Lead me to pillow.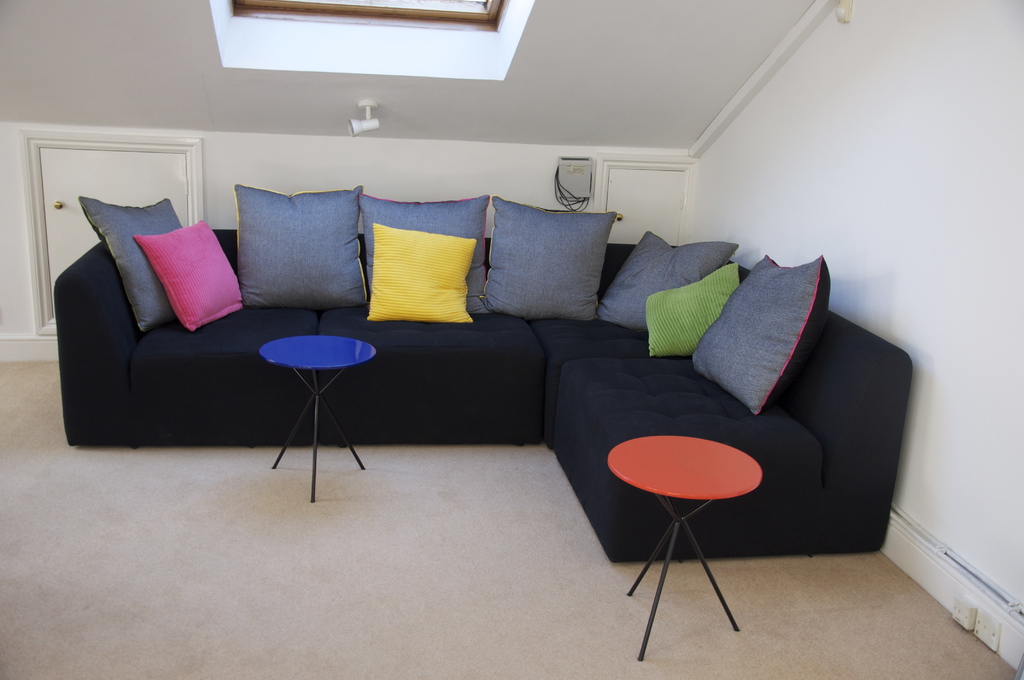
Lead to 136 222 245 334.
